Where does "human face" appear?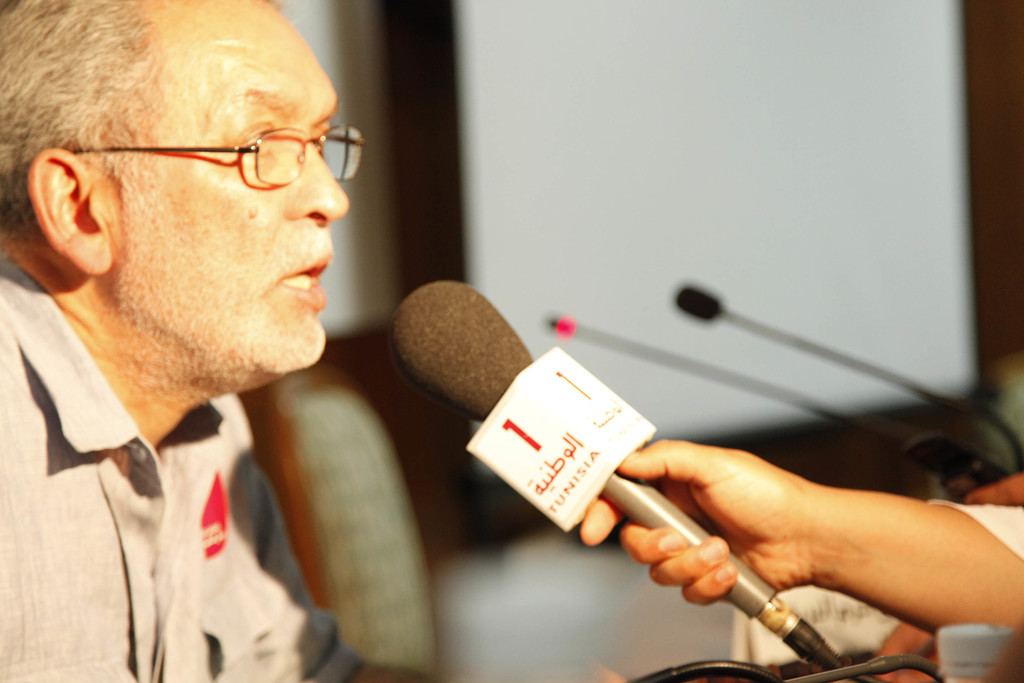
Appears at [left=109, top=10, right=340, bottom=368].
